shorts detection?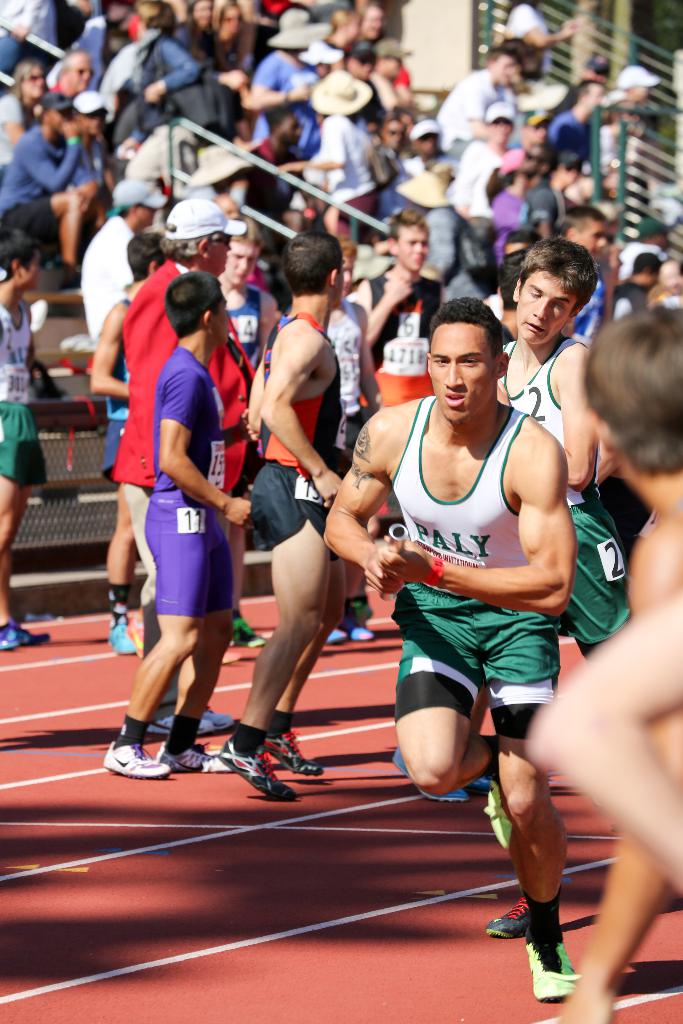
BBox(145, 494, 238, 621)
